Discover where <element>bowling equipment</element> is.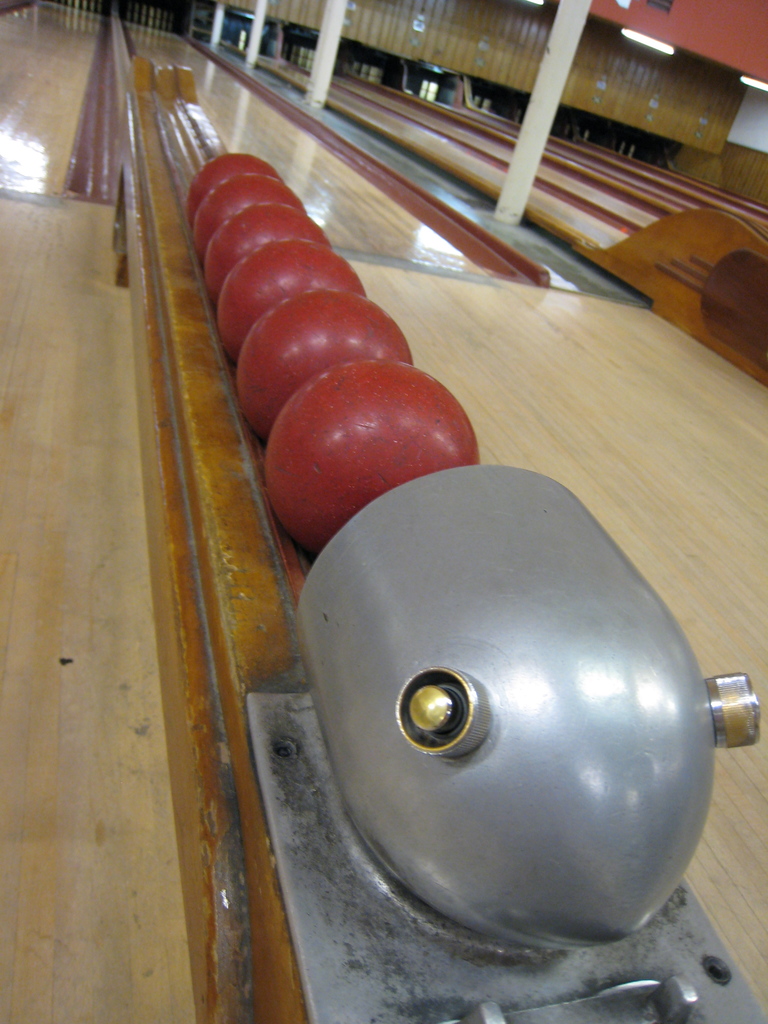
Discovered at BBox(121, 54, 767, 1023).
